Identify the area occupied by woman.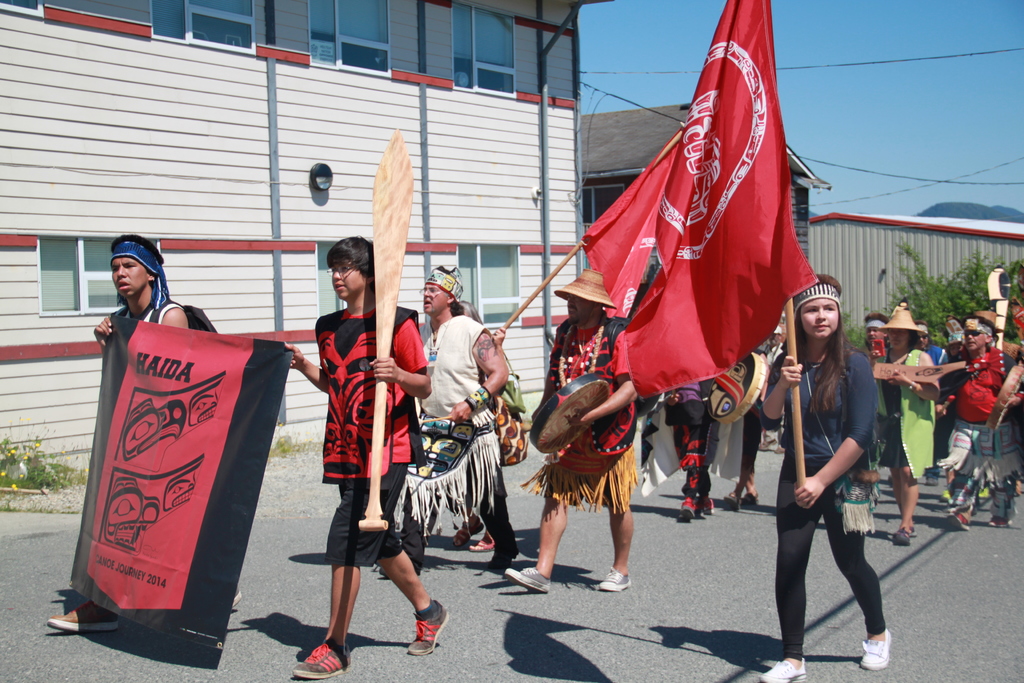
Area: <box>758,276,897,670</box>.
